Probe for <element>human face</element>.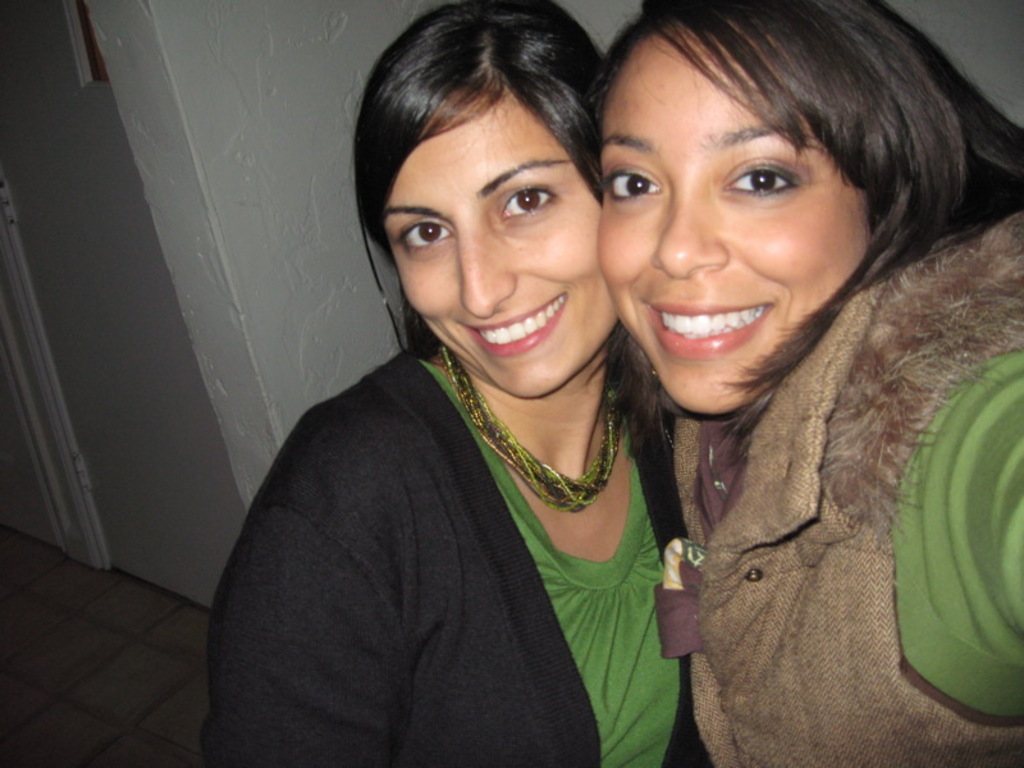
Probe result: bbox=[383, 96, 617, 399].
